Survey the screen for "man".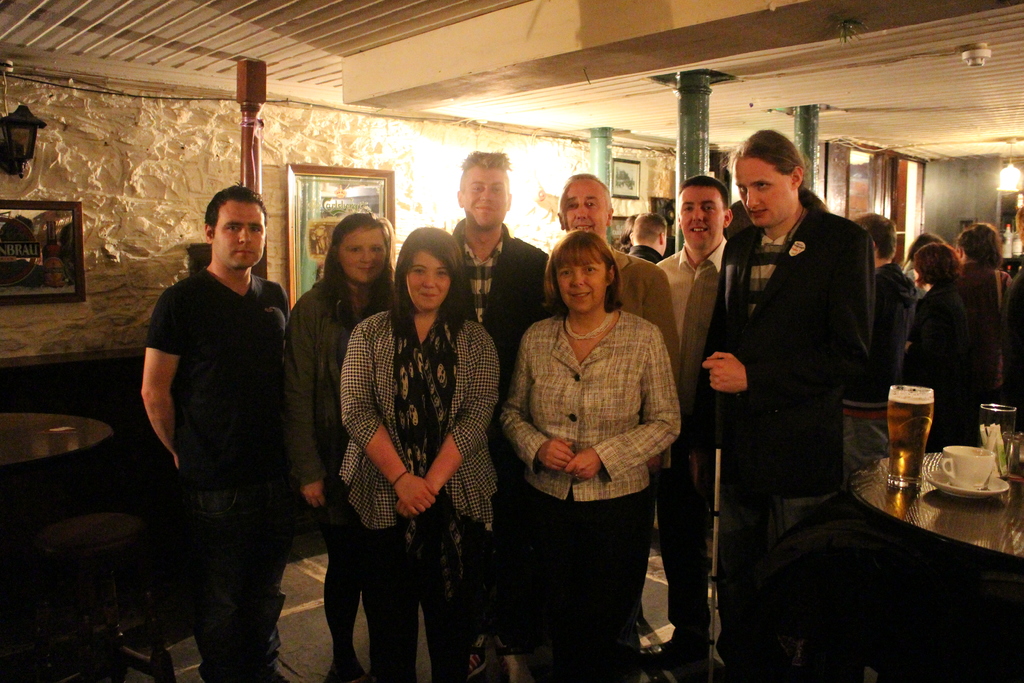
Survey found: left=643, top=176, right=738, bottom=682.
